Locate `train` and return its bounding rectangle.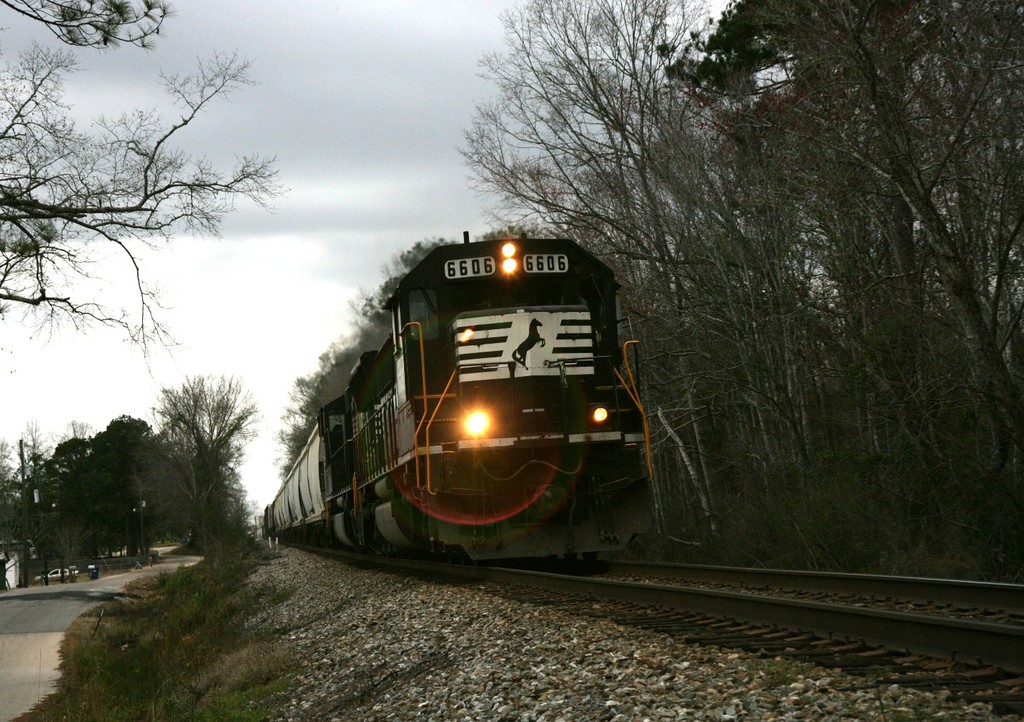
detection(265, 230, 657, 560).
